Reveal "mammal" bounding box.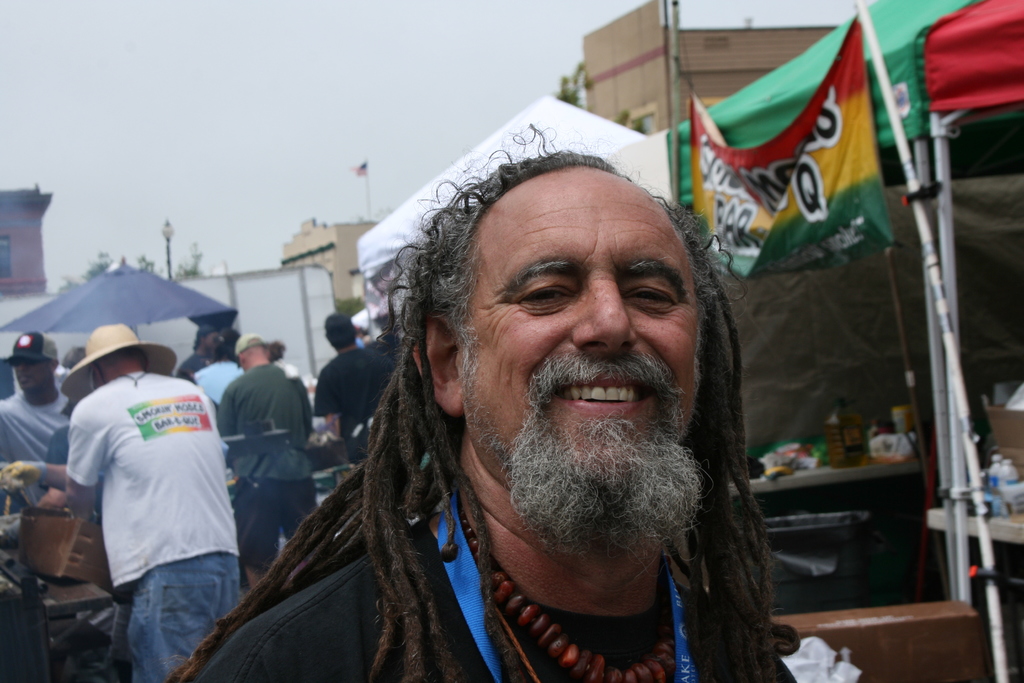
Revealed: BBox(0, 333, 72, 516).
